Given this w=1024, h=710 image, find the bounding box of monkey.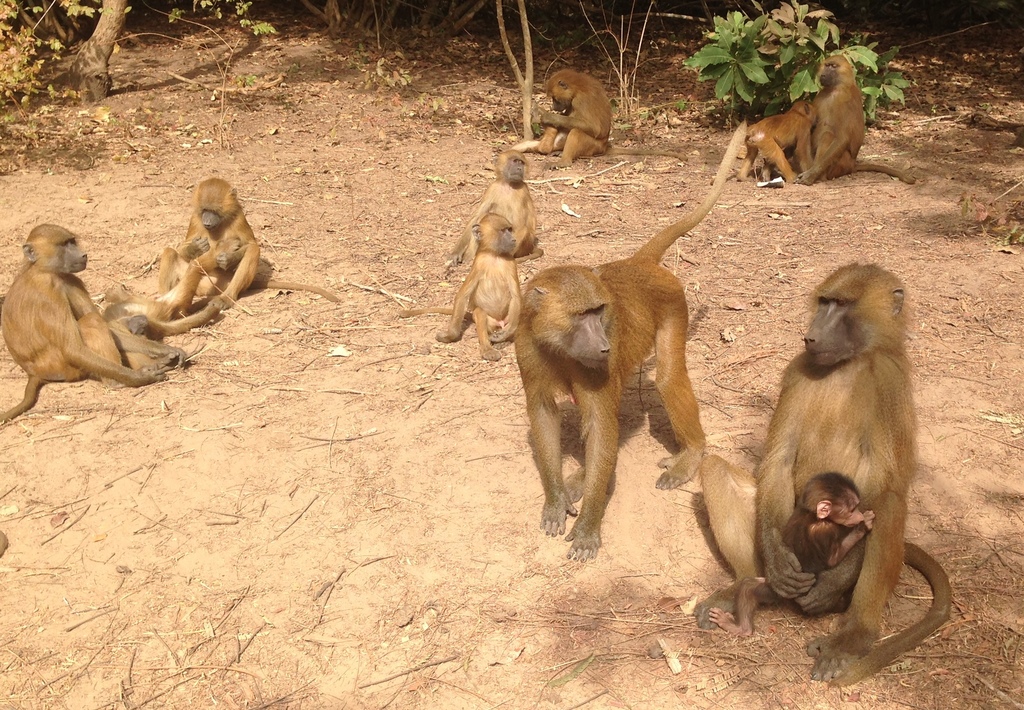
bbox=[745, 97, 816, 184].
